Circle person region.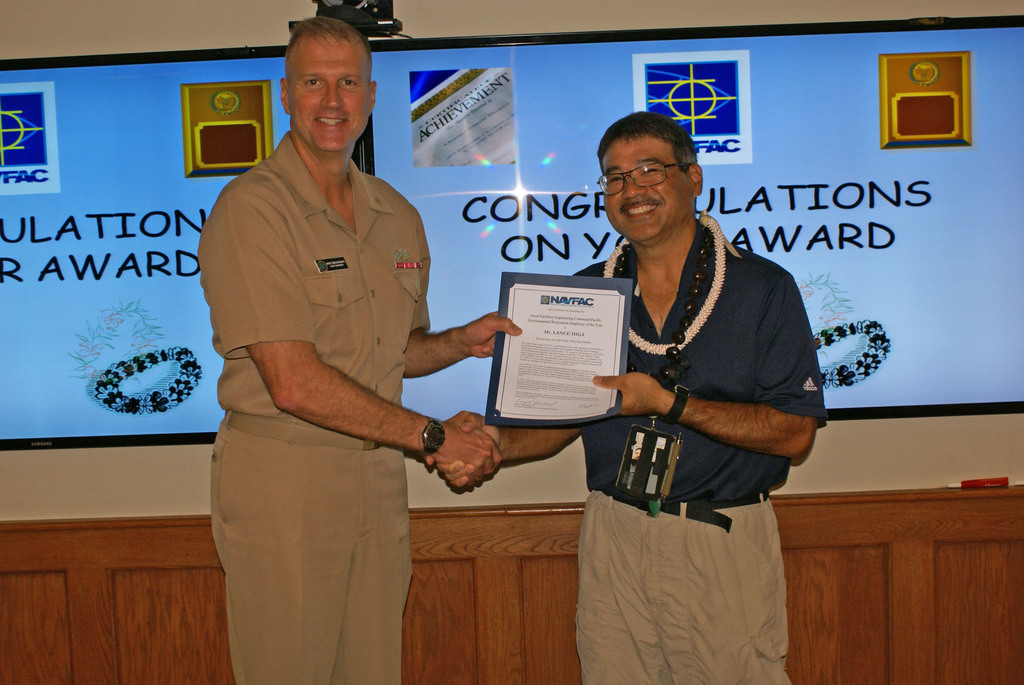
Region: box(421, 111, 824, 684).
